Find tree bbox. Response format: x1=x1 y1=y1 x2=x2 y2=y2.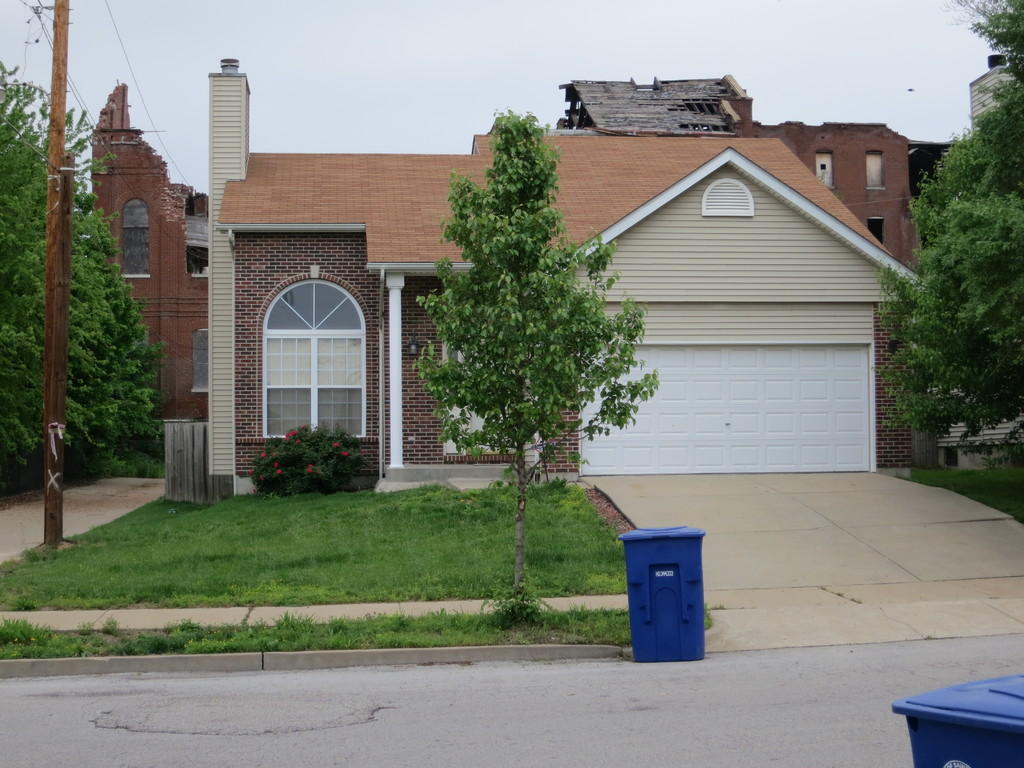
x1=0 y1=58 x2=171 y2=477.
